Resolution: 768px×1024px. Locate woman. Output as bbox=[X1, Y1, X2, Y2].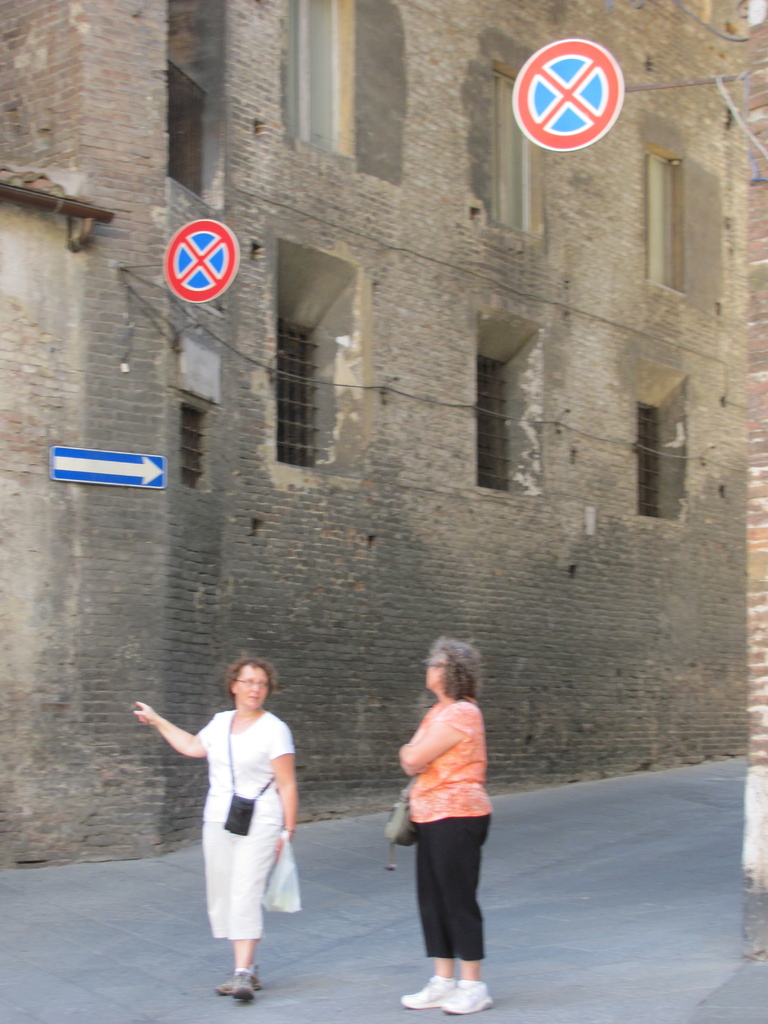
bbox=[133, 659, 296, 996].
